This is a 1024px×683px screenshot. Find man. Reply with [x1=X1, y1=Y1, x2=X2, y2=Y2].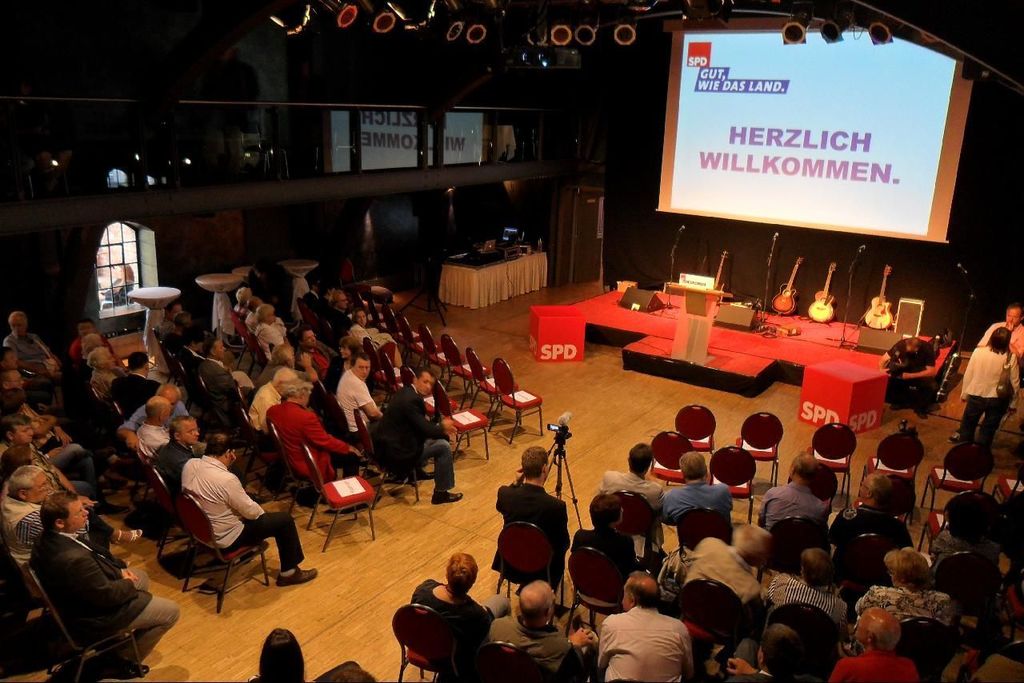
[x1=490, y1=445, x2=572, y2=595].
